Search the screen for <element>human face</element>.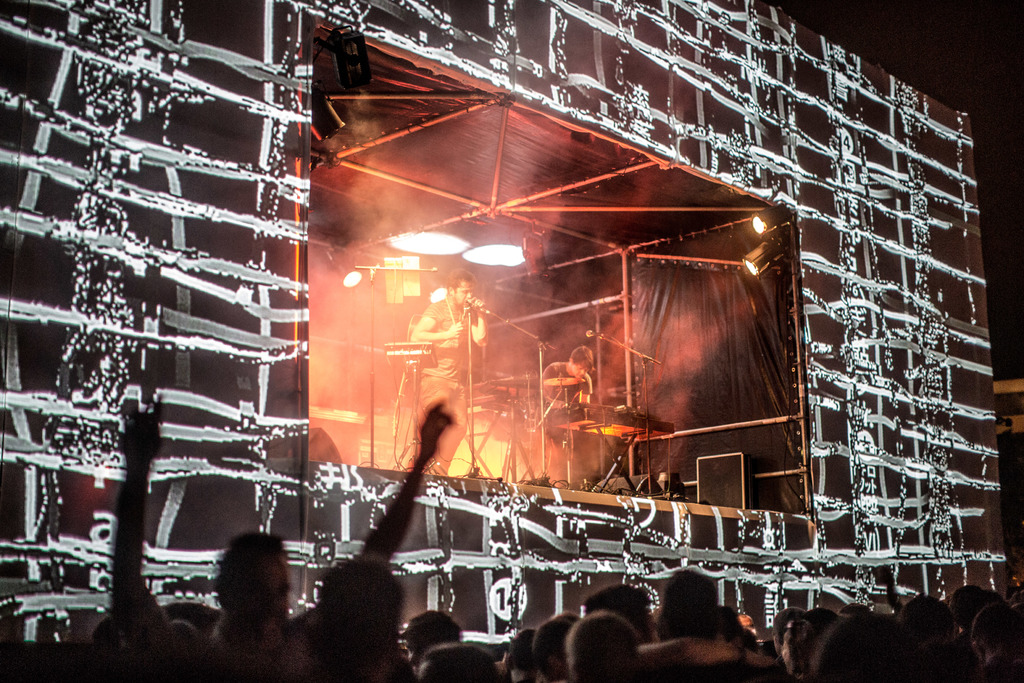
Found at region(569, 362, 589, 379).
